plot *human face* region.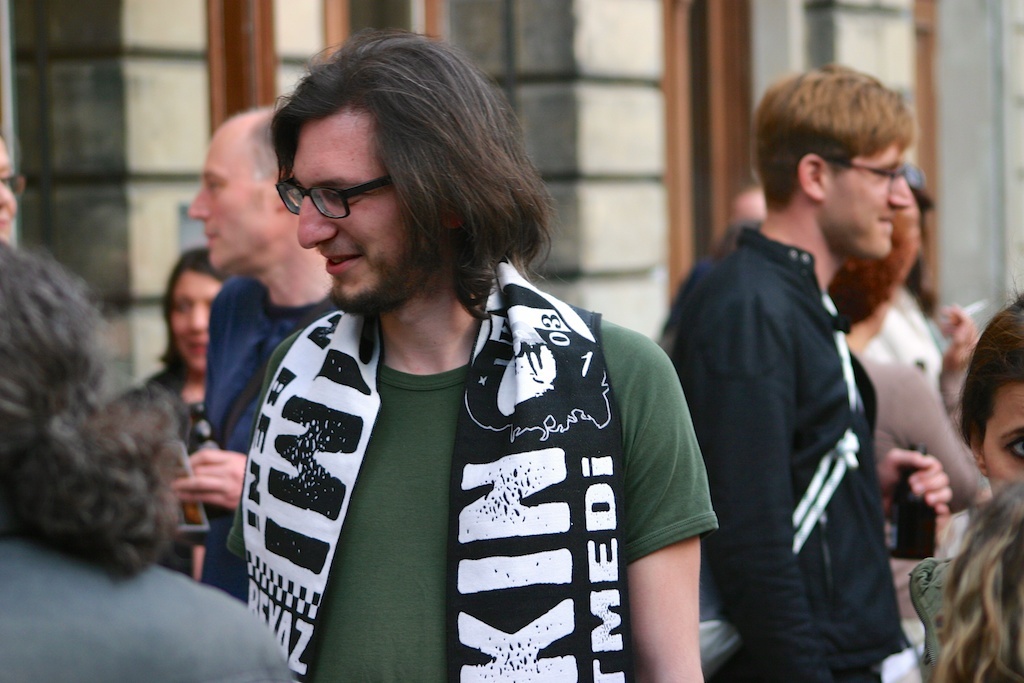
Plotted at {"left": 981, "top": 384, "right": 1023, "bottom": 490}.
